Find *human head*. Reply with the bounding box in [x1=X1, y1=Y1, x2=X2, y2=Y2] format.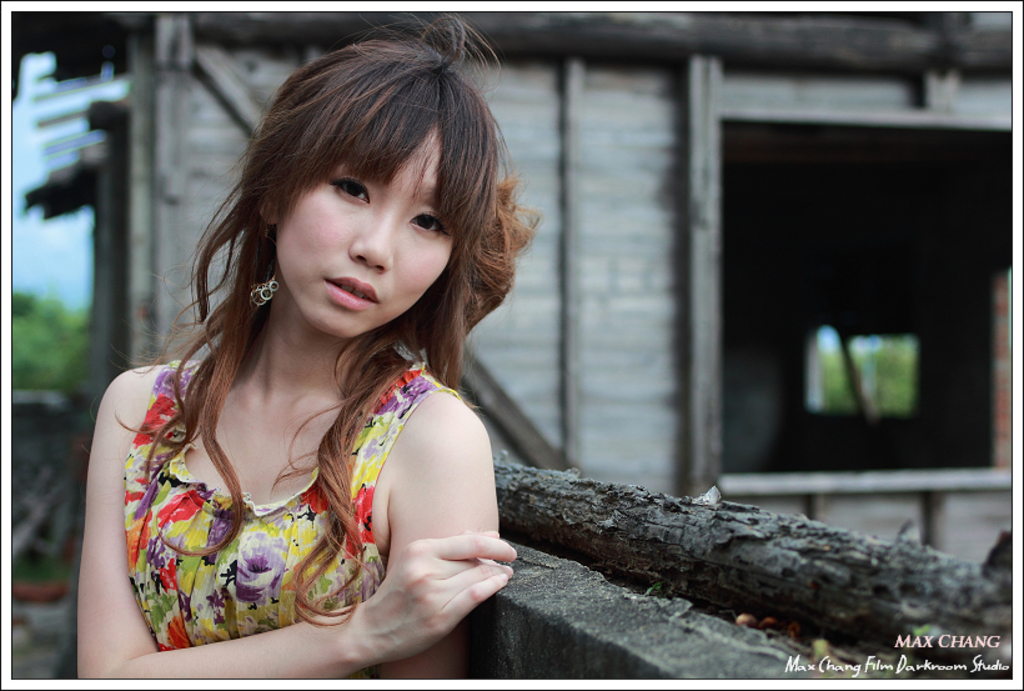
[x1=219, y1=24, x2=514, y2=364].
